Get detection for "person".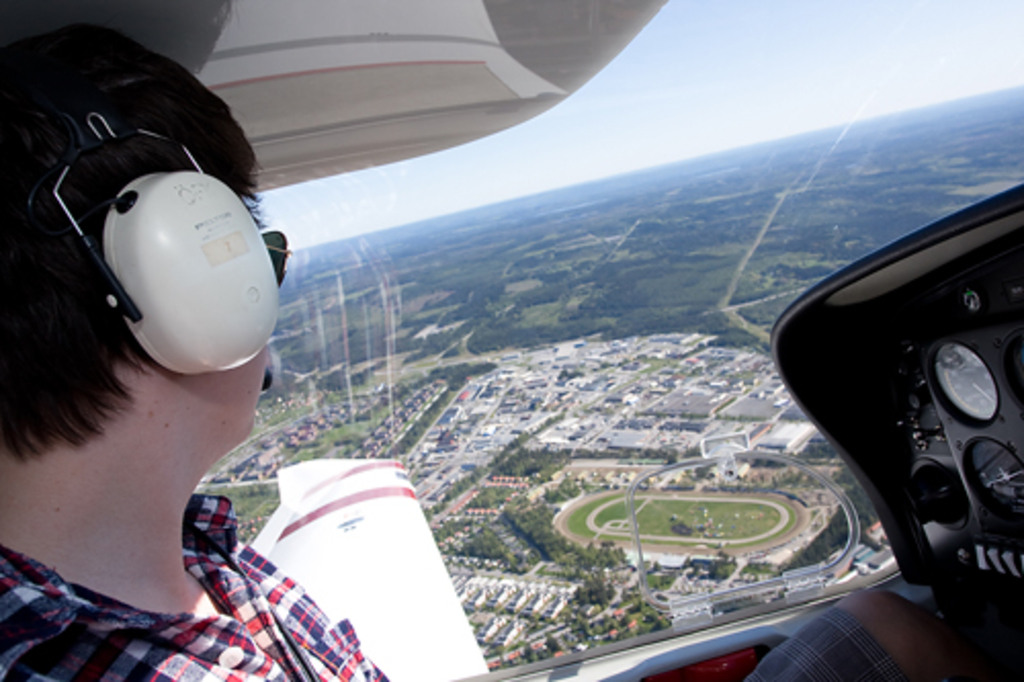
Detection: Rect(0, 23, 983, 680).
